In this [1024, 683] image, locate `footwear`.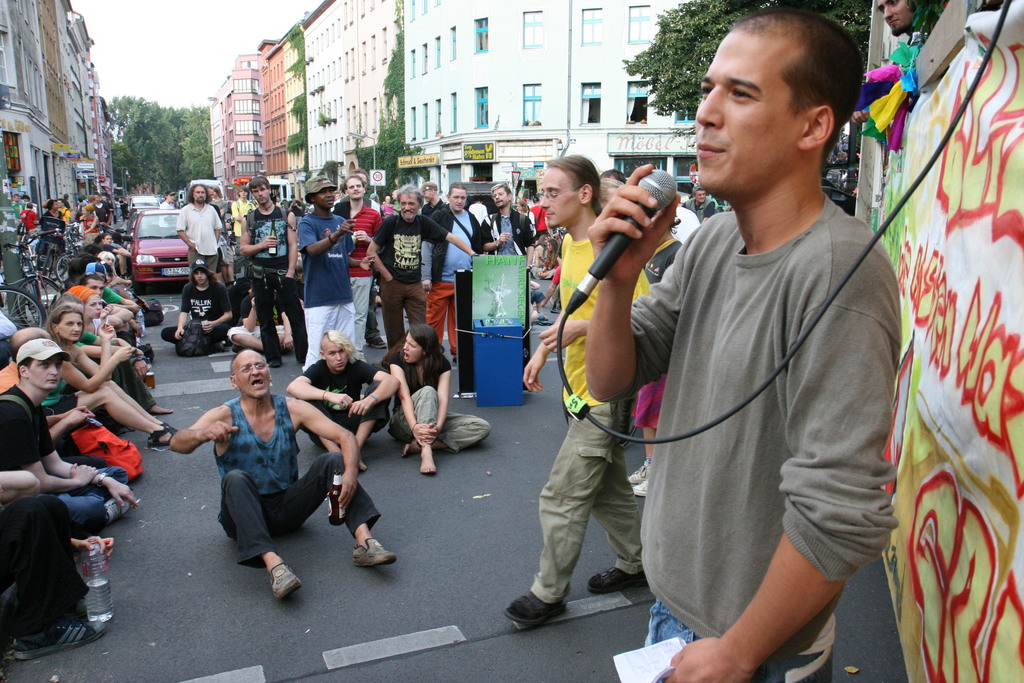
Bounding box: left=367, top=334, right=386, bottom=345.
